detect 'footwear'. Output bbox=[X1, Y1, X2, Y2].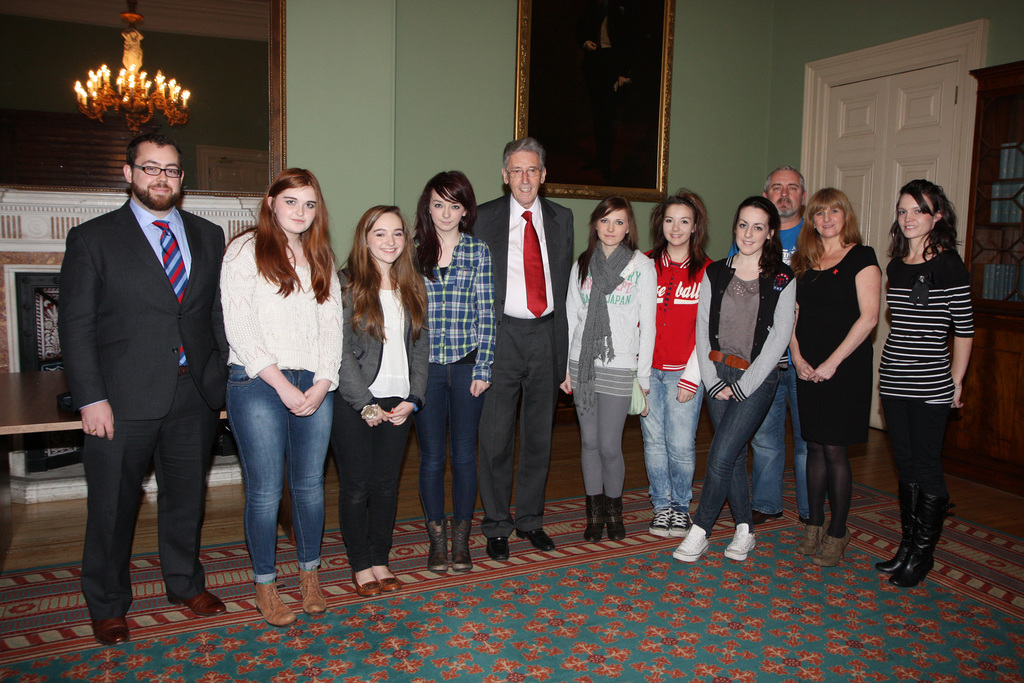
bbox=[426, 513, 451, 578].
